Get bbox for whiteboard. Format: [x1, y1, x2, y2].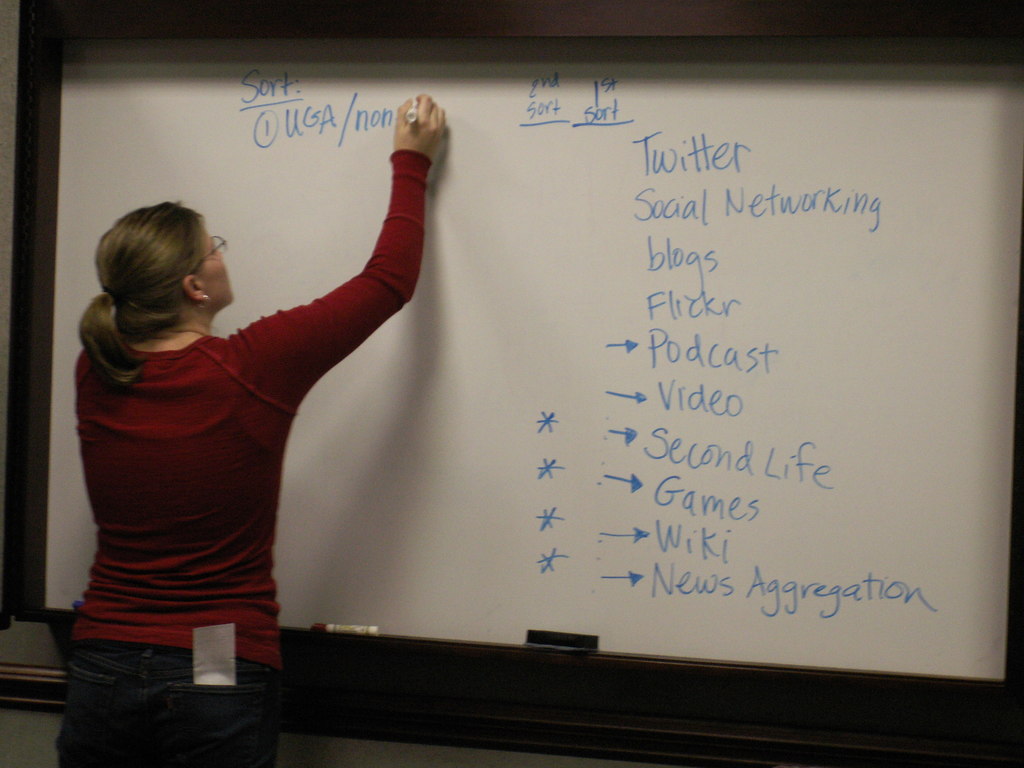
[24, 29, 1021, 700].
